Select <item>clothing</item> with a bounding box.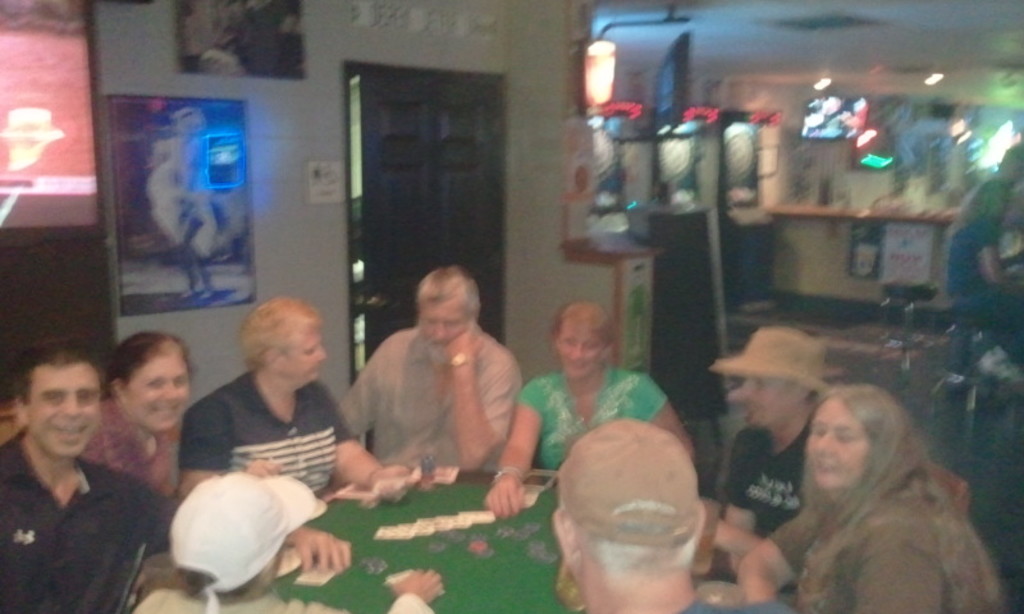
crop(959, 166, 1001, 215).
